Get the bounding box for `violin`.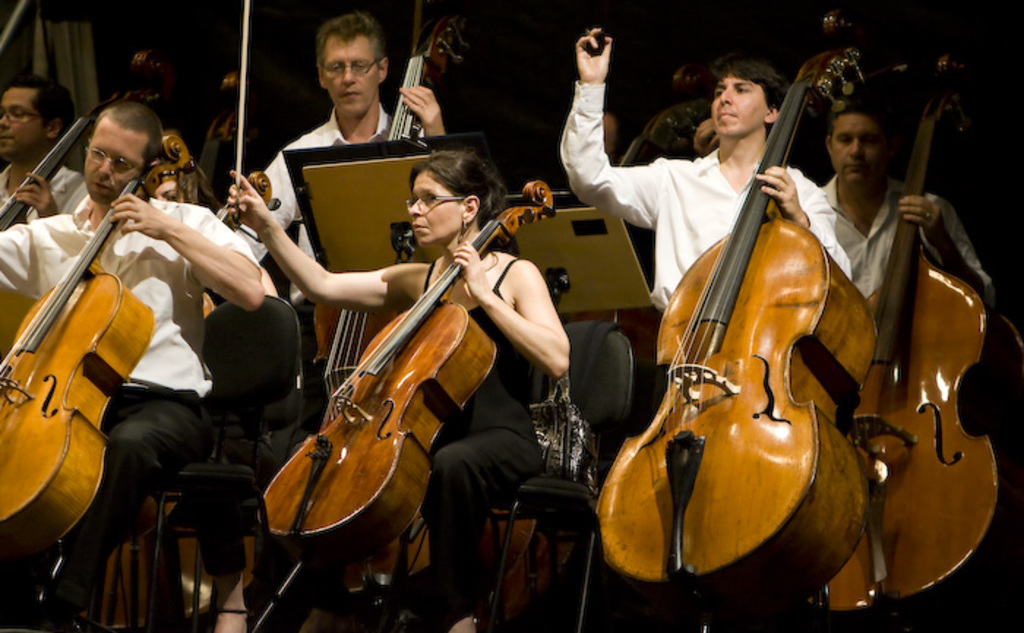
l=304, t=0, r=461, b=433.
